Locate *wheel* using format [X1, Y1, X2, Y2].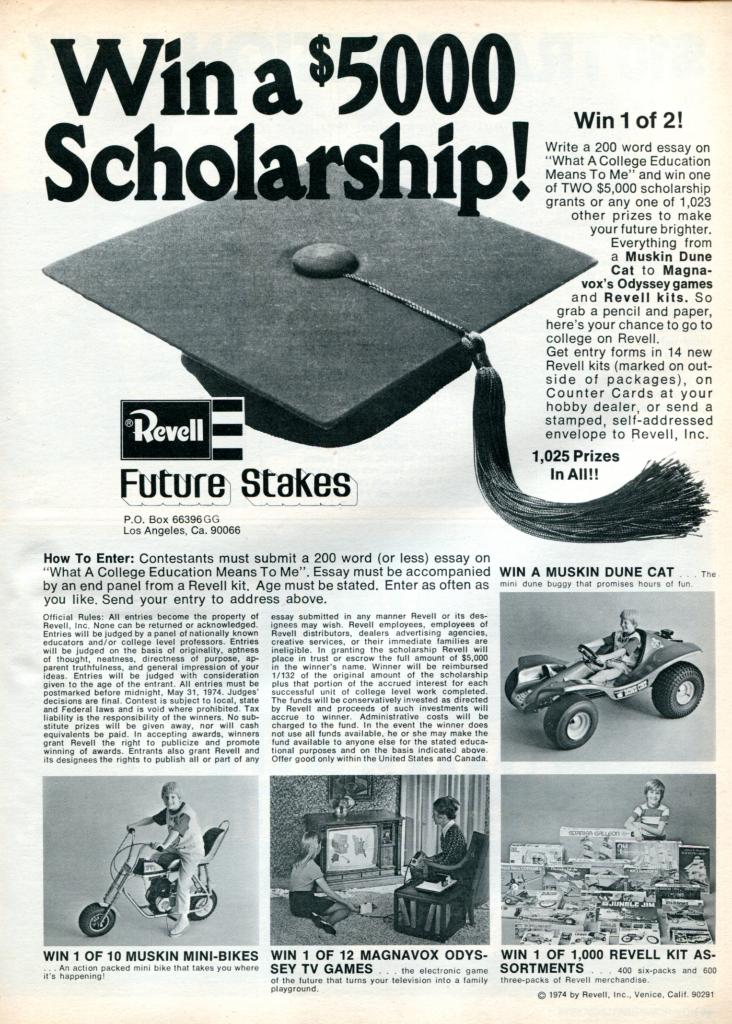
[83, 895, 113, 943].
